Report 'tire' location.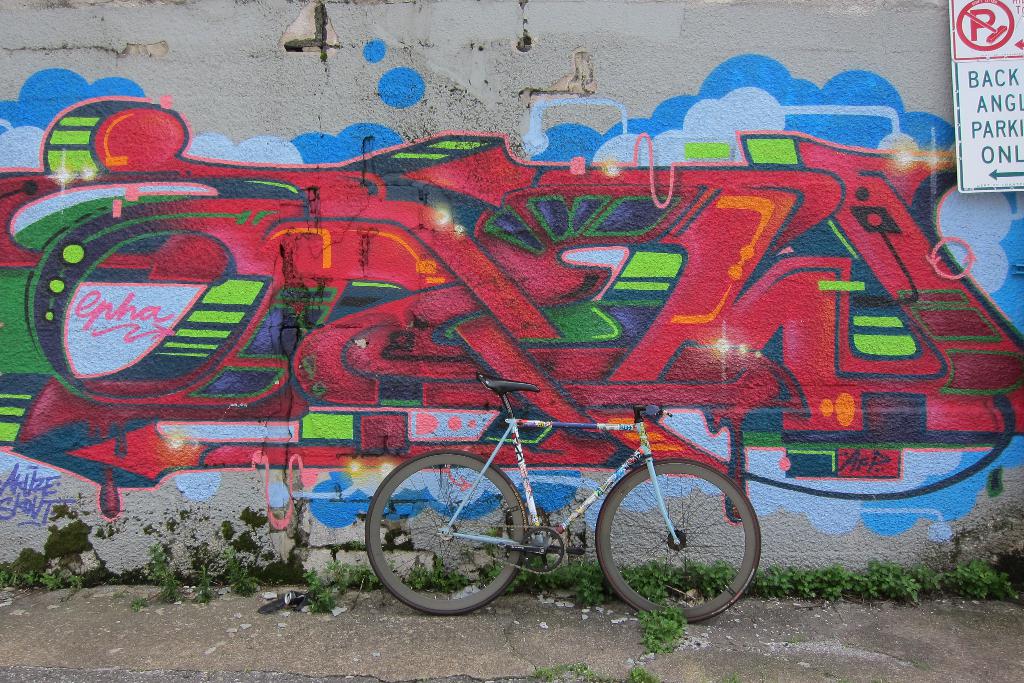
Report: [x1=594, y1=453, x2=765, y2=626].
